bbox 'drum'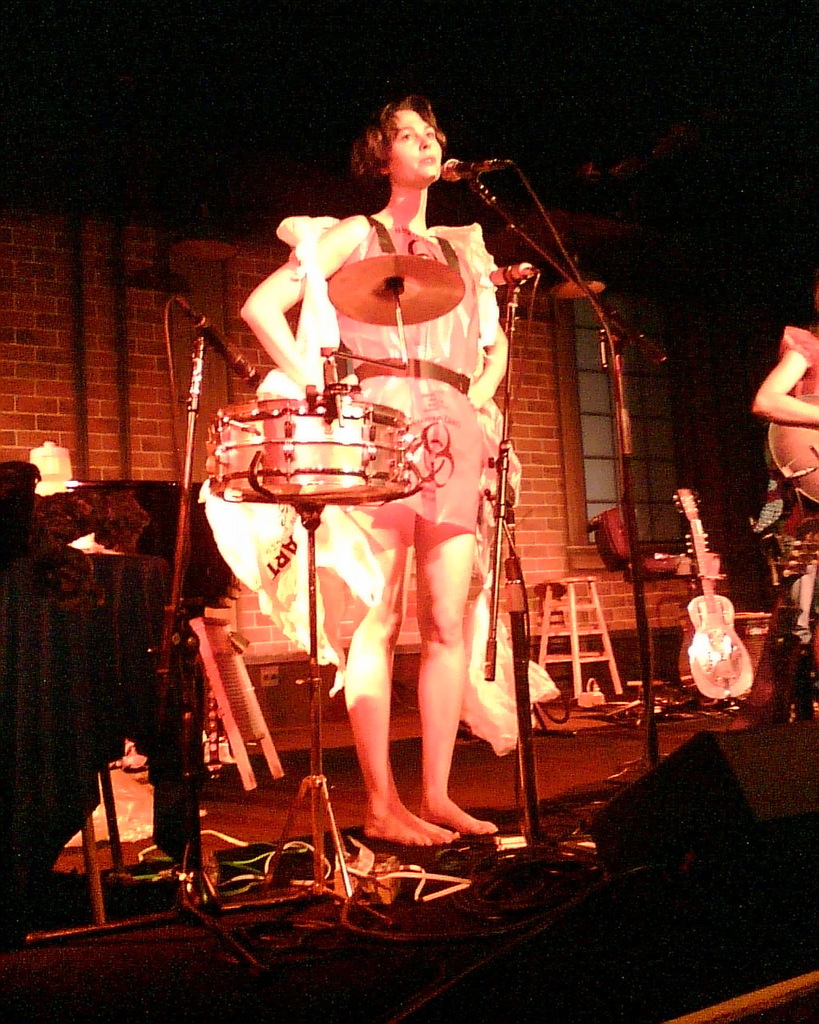
208 410 406 498
